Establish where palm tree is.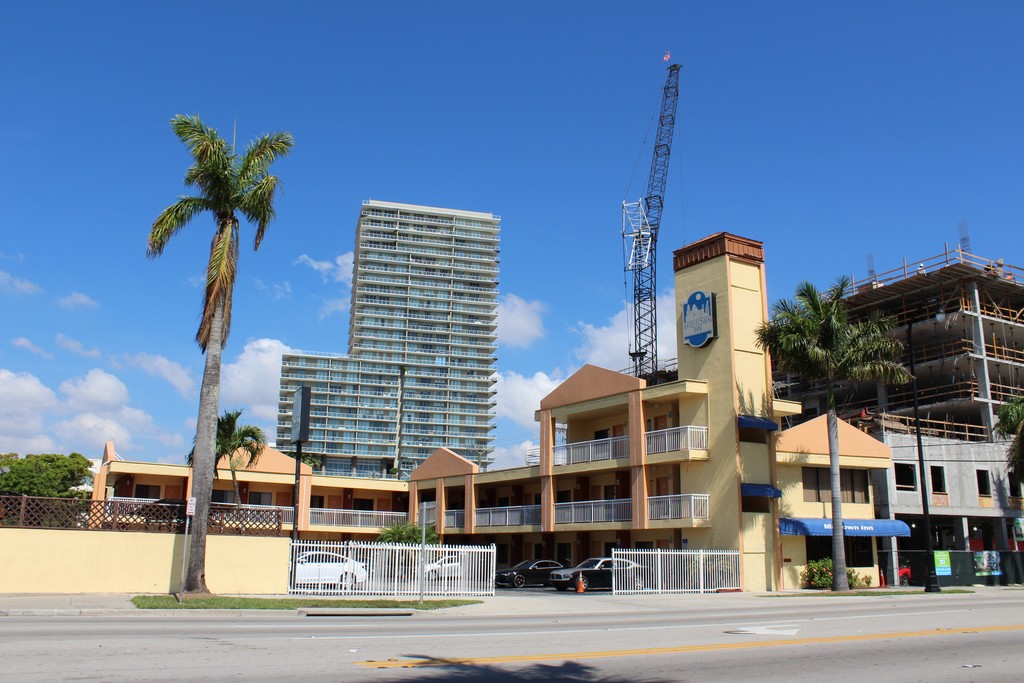
Established at (x1=758, y1=293, x2=895, y2=600).
